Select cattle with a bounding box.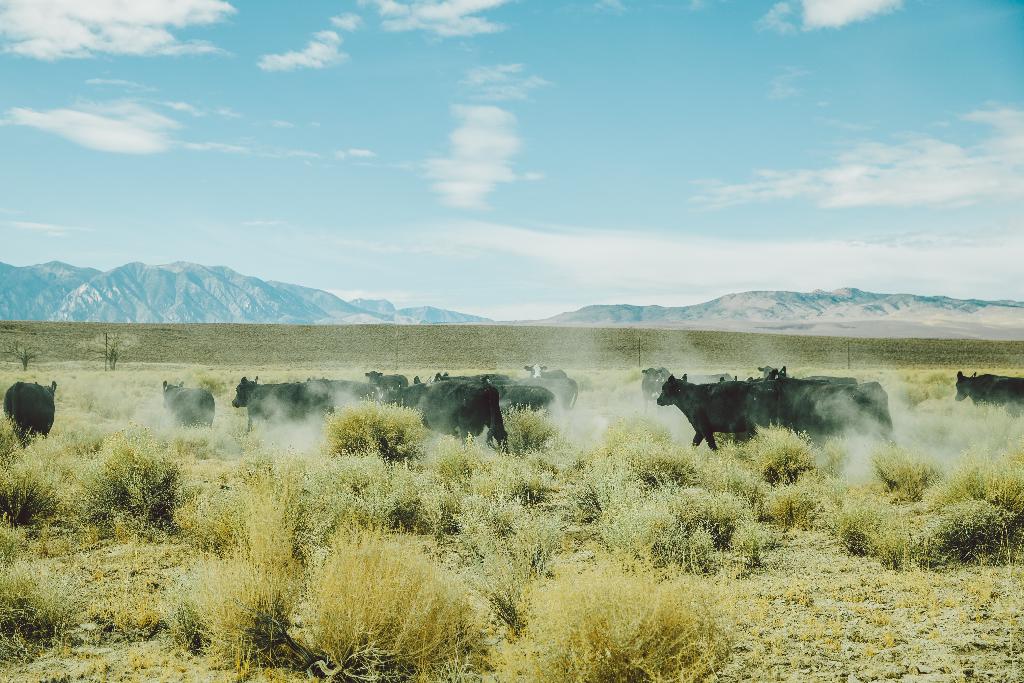
x1=758, y1=363, x2=788, y2=379.
